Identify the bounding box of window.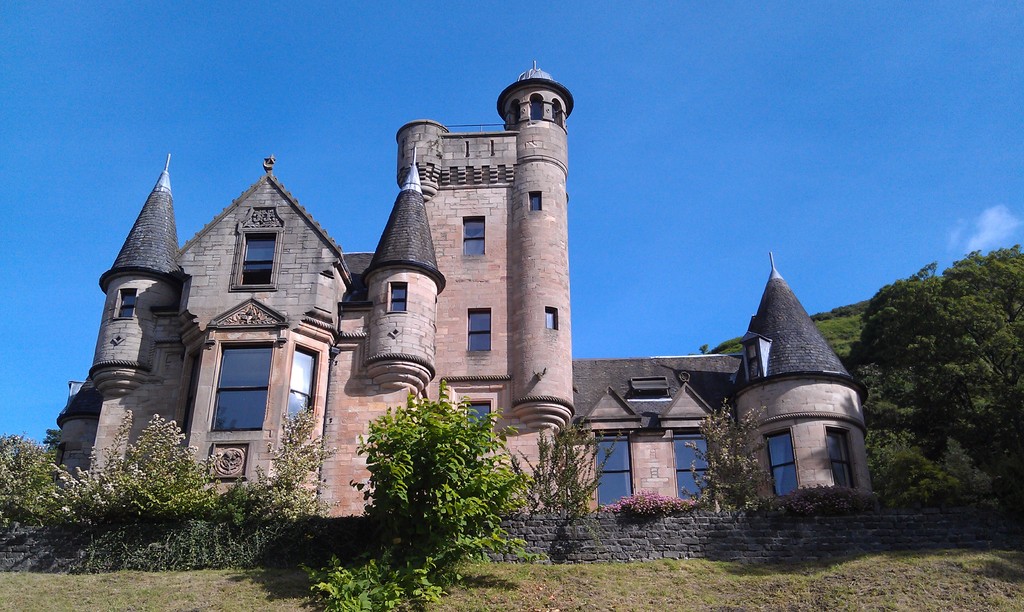
bbox=[511, 103, 522, 122].
